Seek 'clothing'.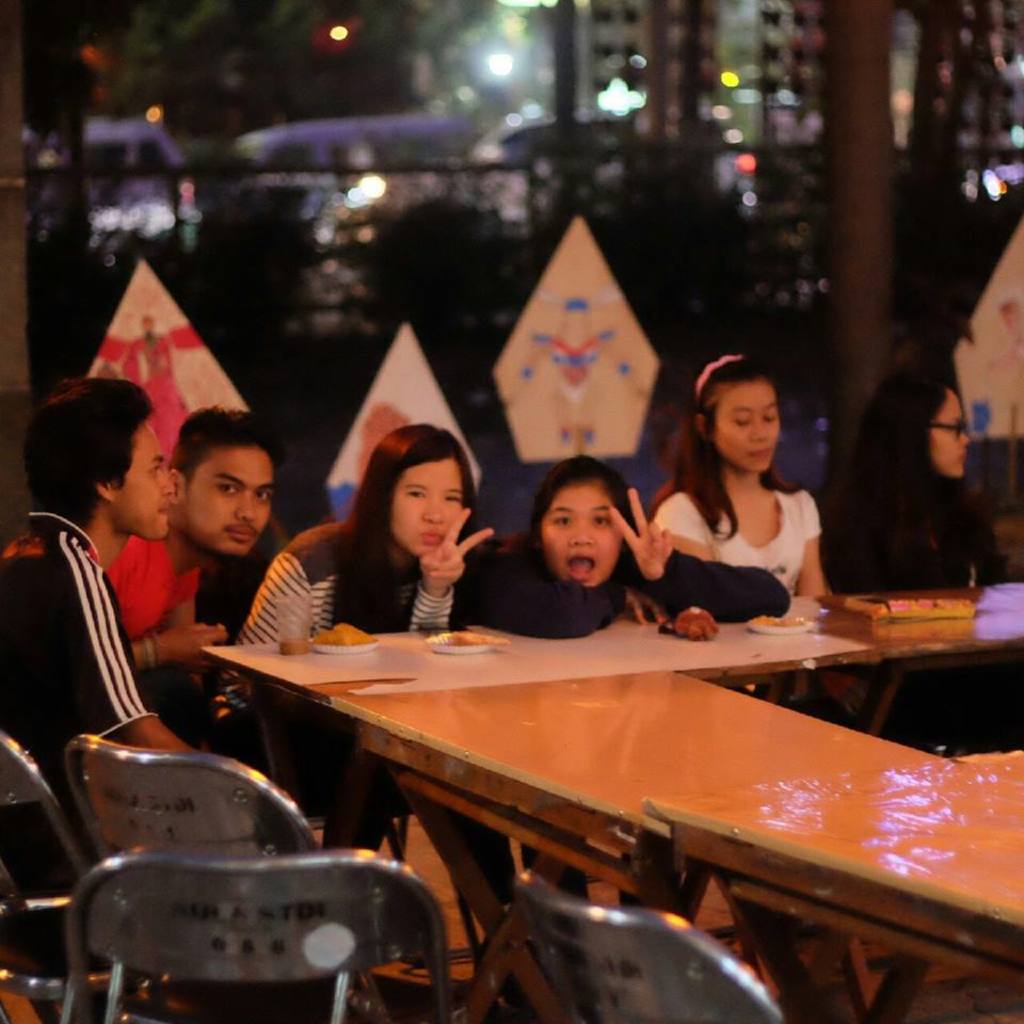
<region>233, 512, 459, 853</region>.
